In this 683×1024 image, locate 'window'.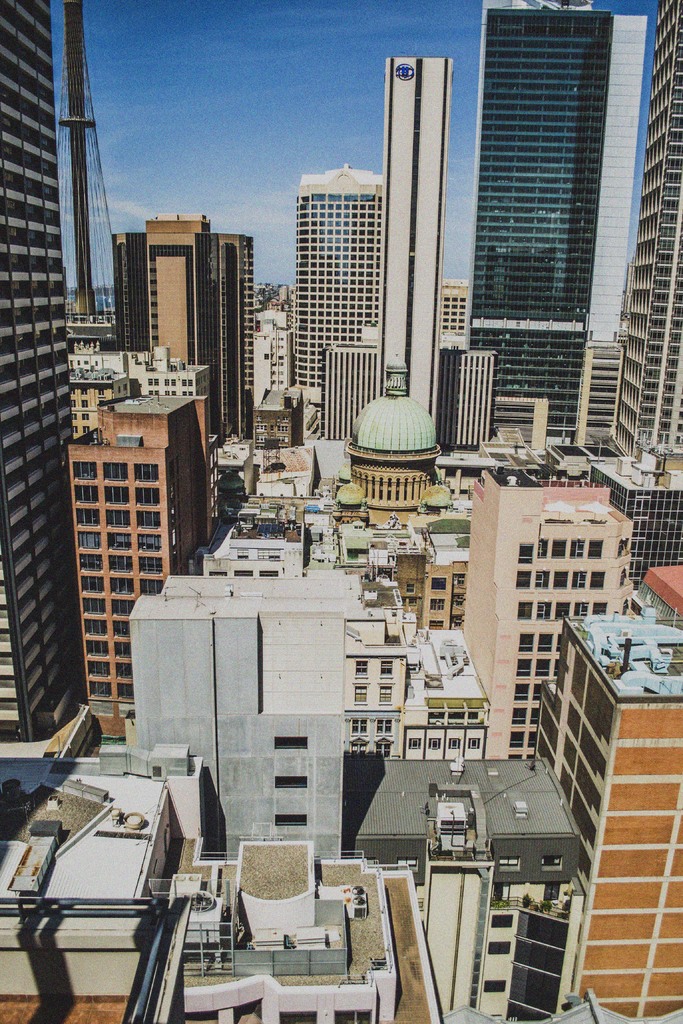
Bounding box: 132/513/160/531.
